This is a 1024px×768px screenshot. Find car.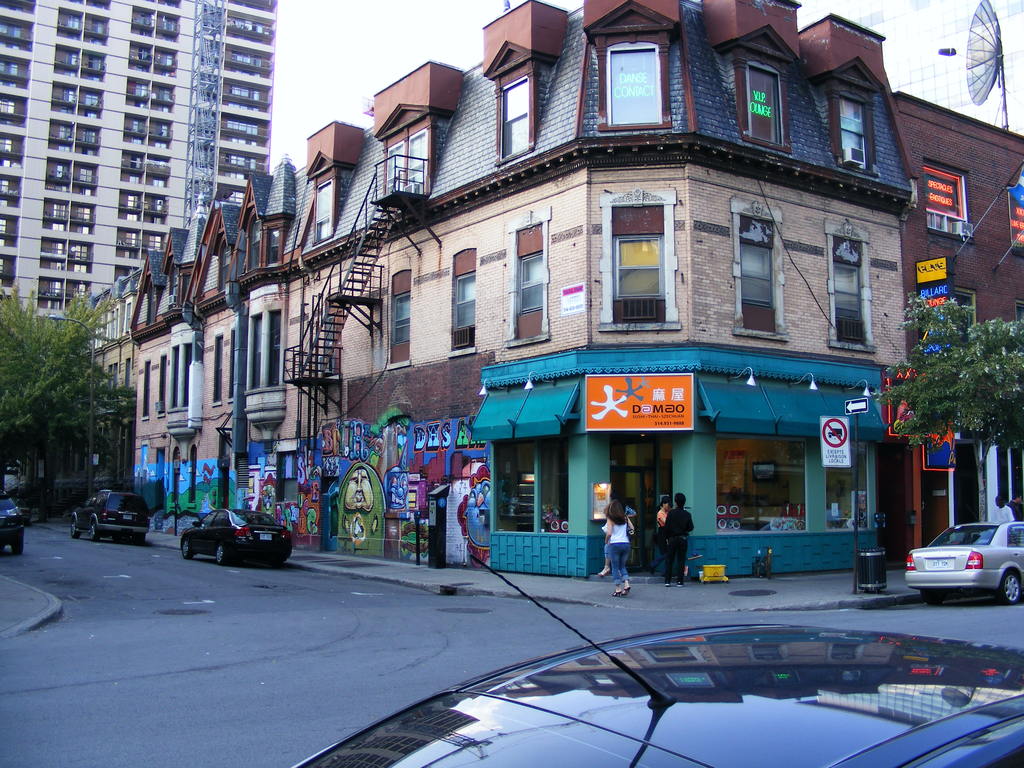
Bounding box: x1=0 y1=467 x2=28 y2=555.
